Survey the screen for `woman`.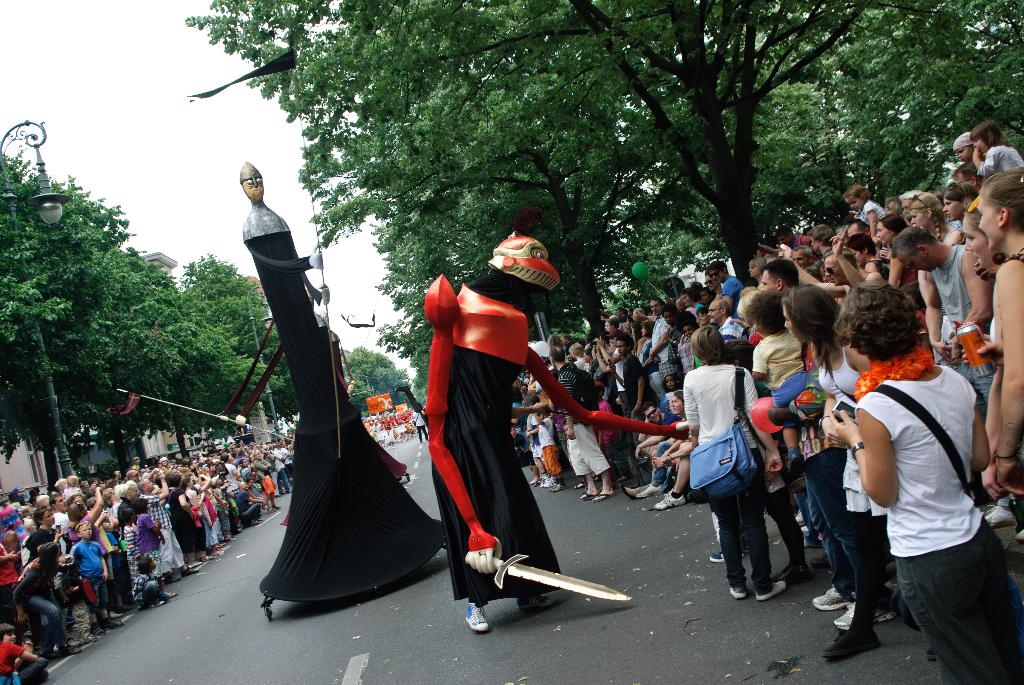
Survey found: 778,285,888,656.
